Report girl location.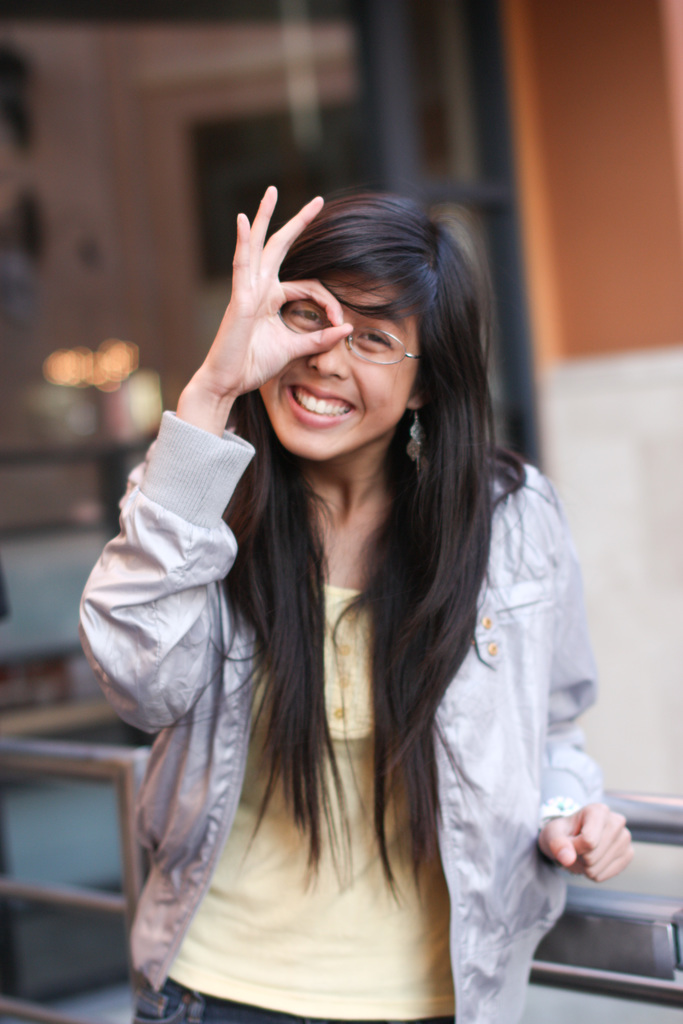
Report: 79, 180, 636, 1023.
